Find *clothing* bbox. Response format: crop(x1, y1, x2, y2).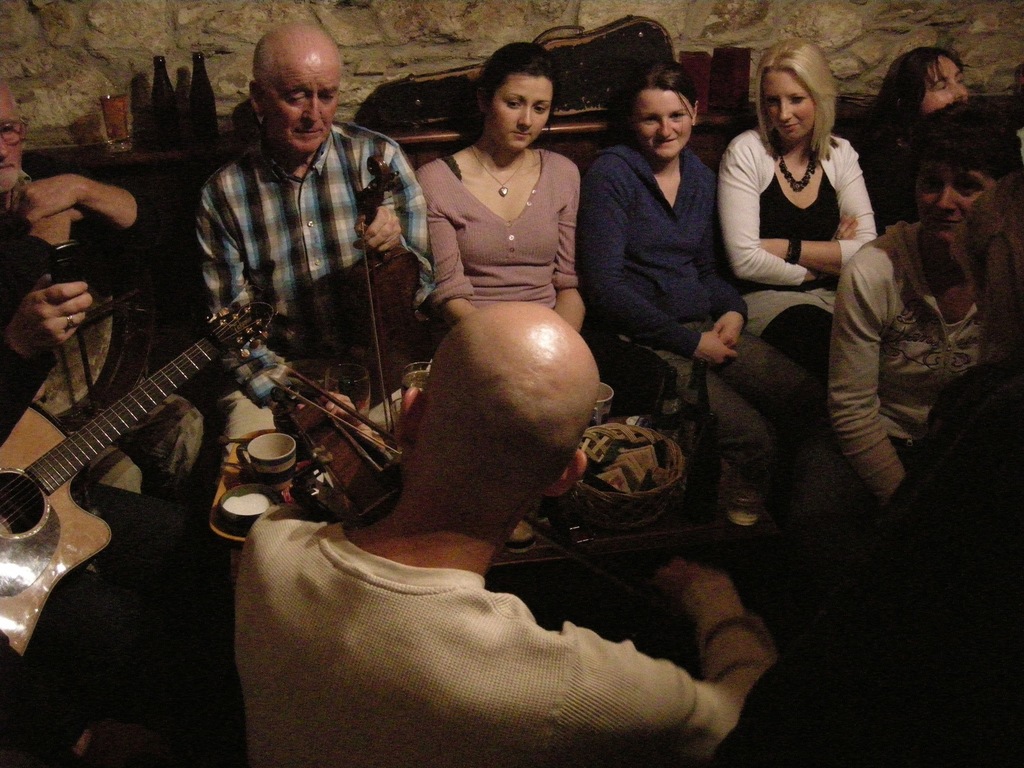
crop(586, 143, 727, 354).
